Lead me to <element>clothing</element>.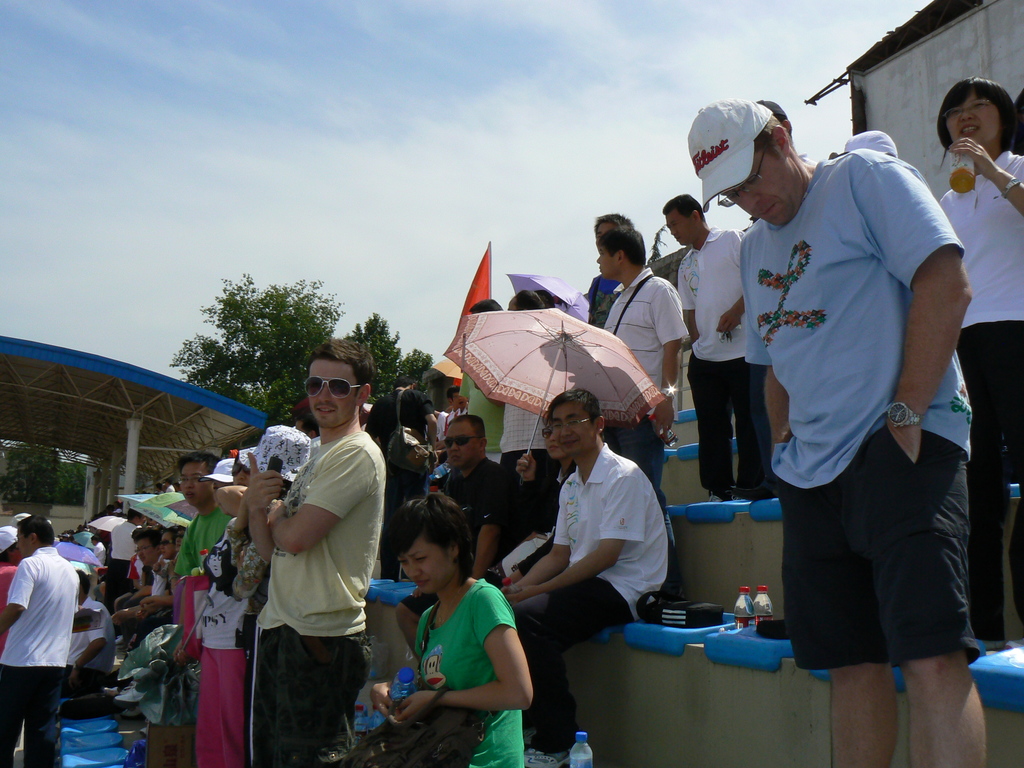
Lead to x1=61 y1=602 x2=116 y2=696.
